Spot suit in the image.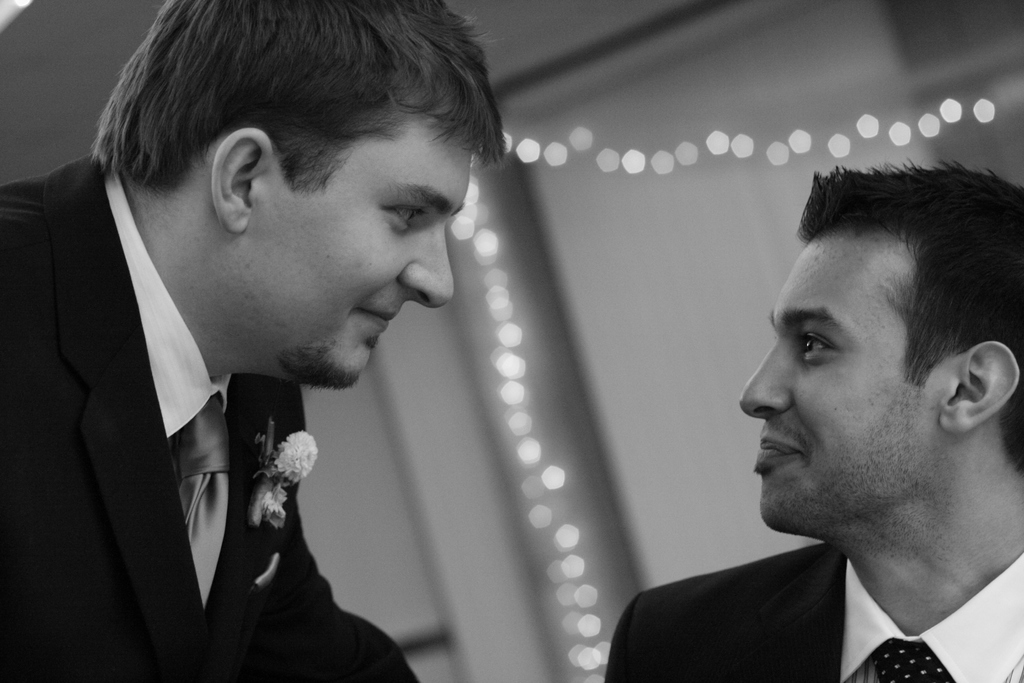
suit found at box=[31, 148, 379, 666].
